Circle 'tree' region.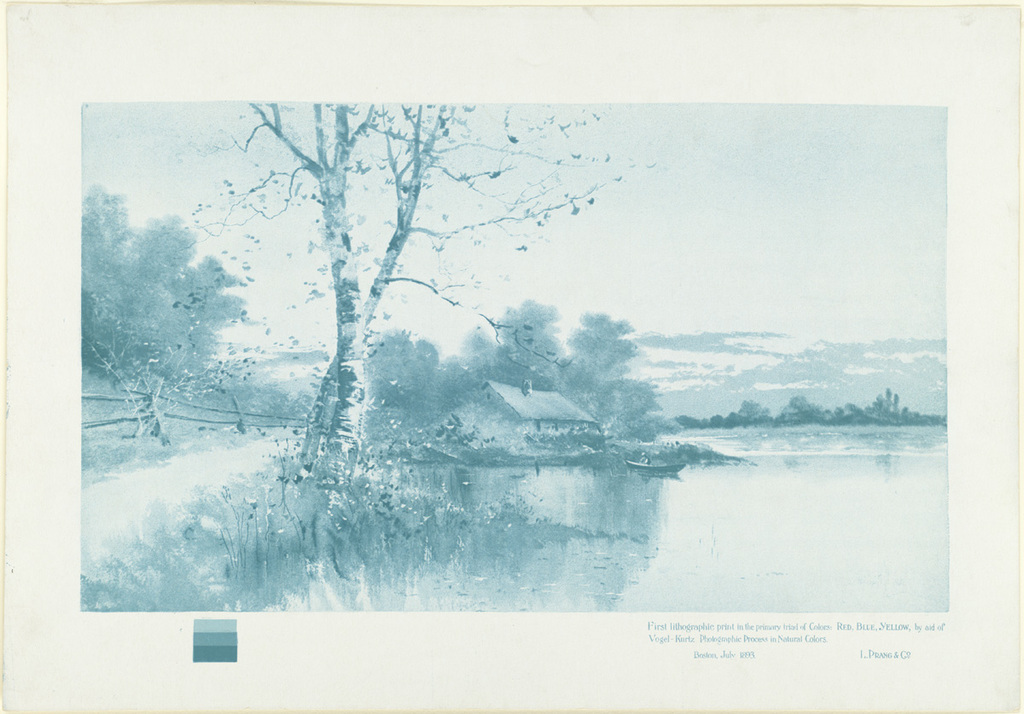
Region: (168,107,529,537).
